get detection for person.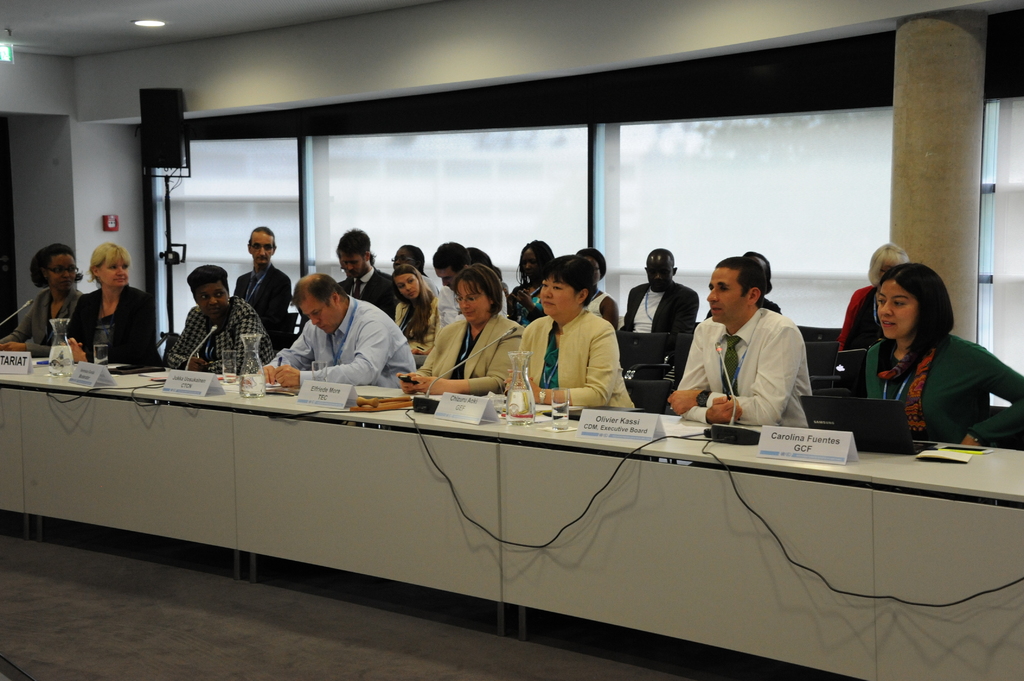
Detection: box=[735, 238, 787, 326].
